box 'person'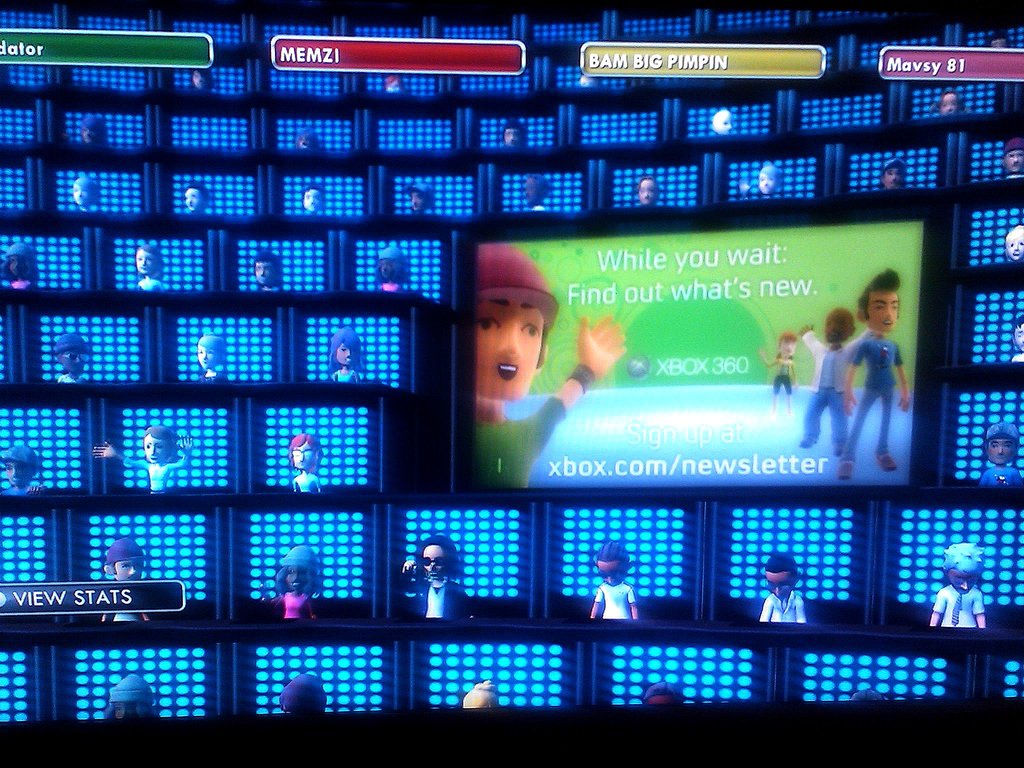
{"x1": 402, "y1": 536, "x2": 473, "y2": 619}
